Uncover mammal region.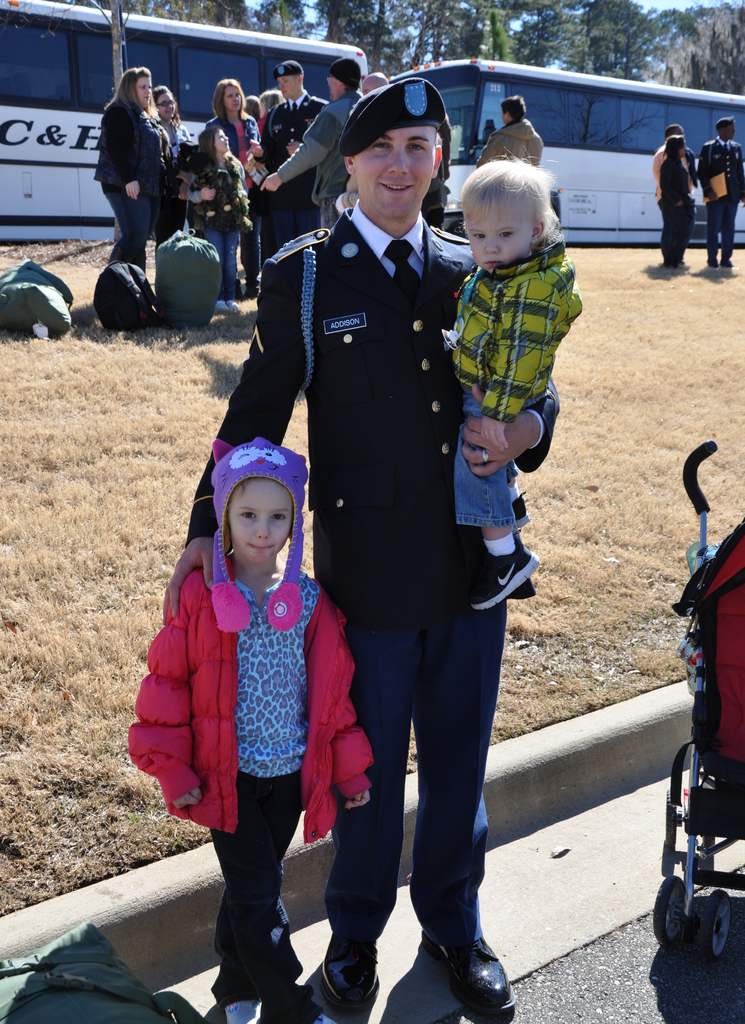
Uncovered: detection(655, 135, 694, 266).
